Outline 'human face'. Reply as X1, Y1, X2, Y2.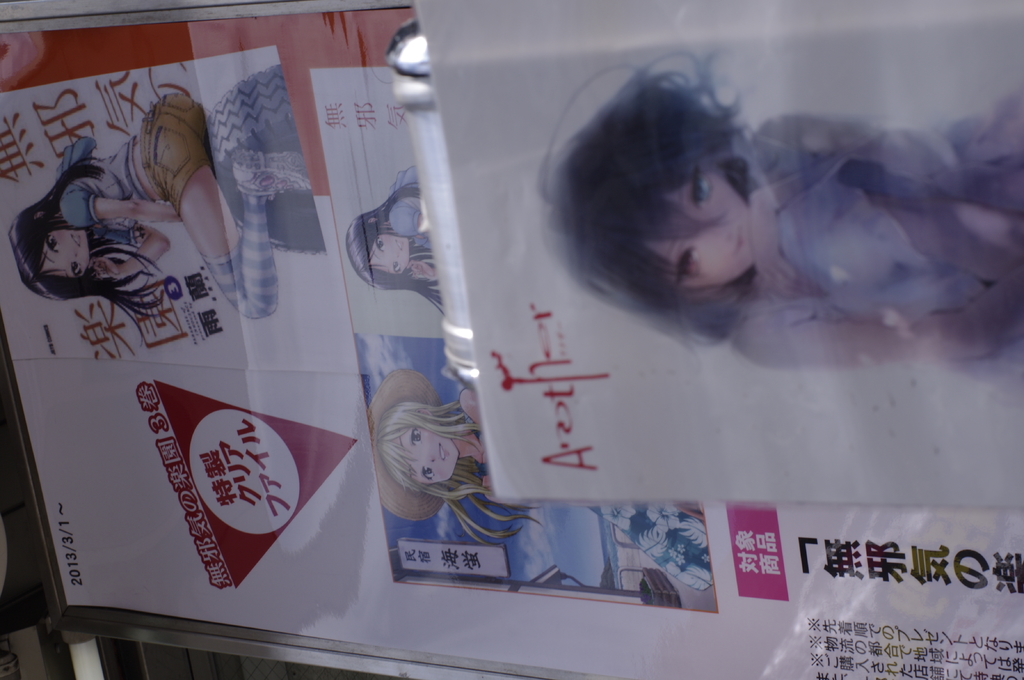
42, 231, 92, 278.
